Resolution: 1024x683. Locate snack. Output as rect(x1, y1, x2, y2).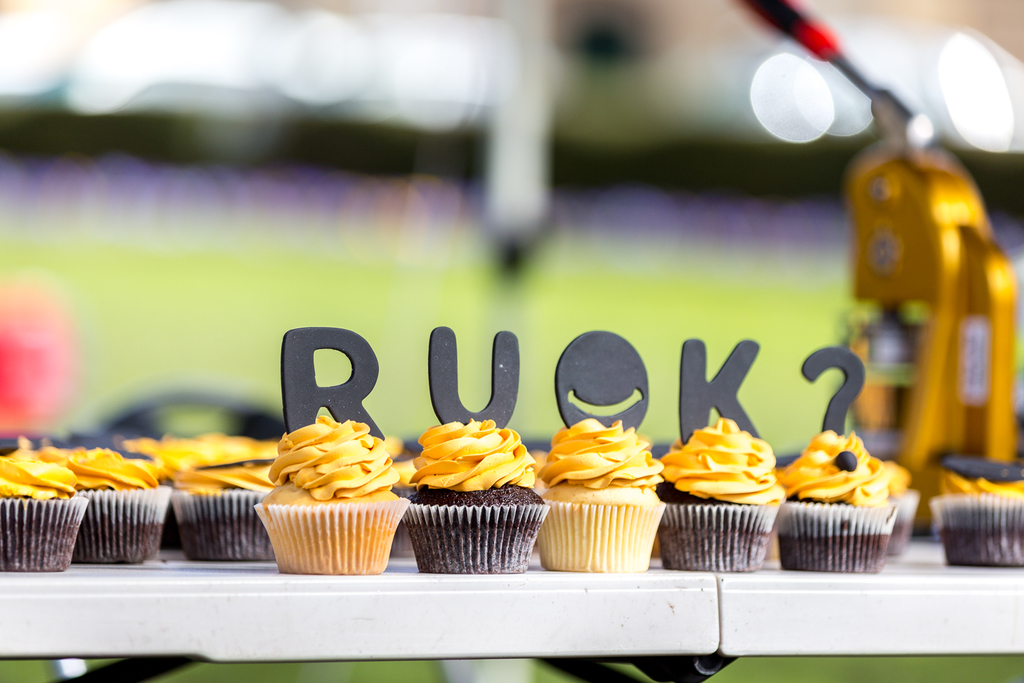
rect(539, 413, 665, 572).
